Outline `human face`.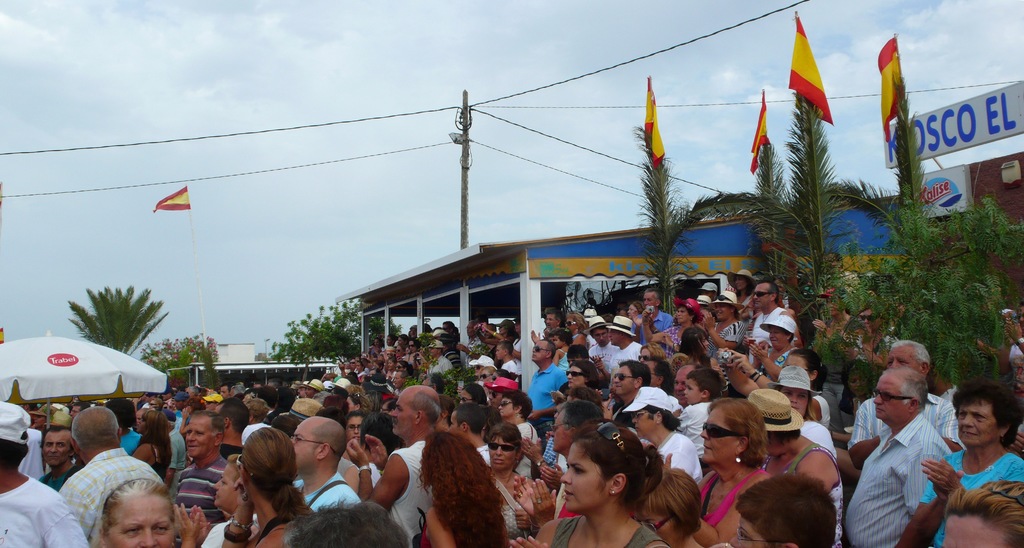
Outline: 477:367:490:383.
